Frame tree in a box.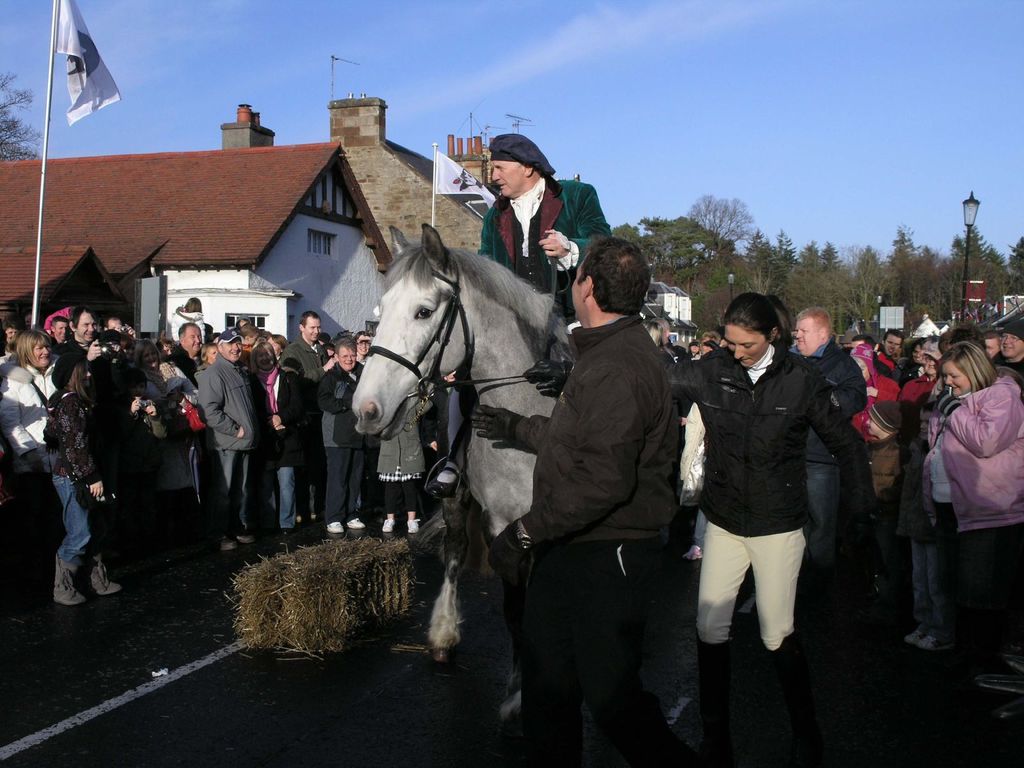
Rect(689, 197, 763, 252).
